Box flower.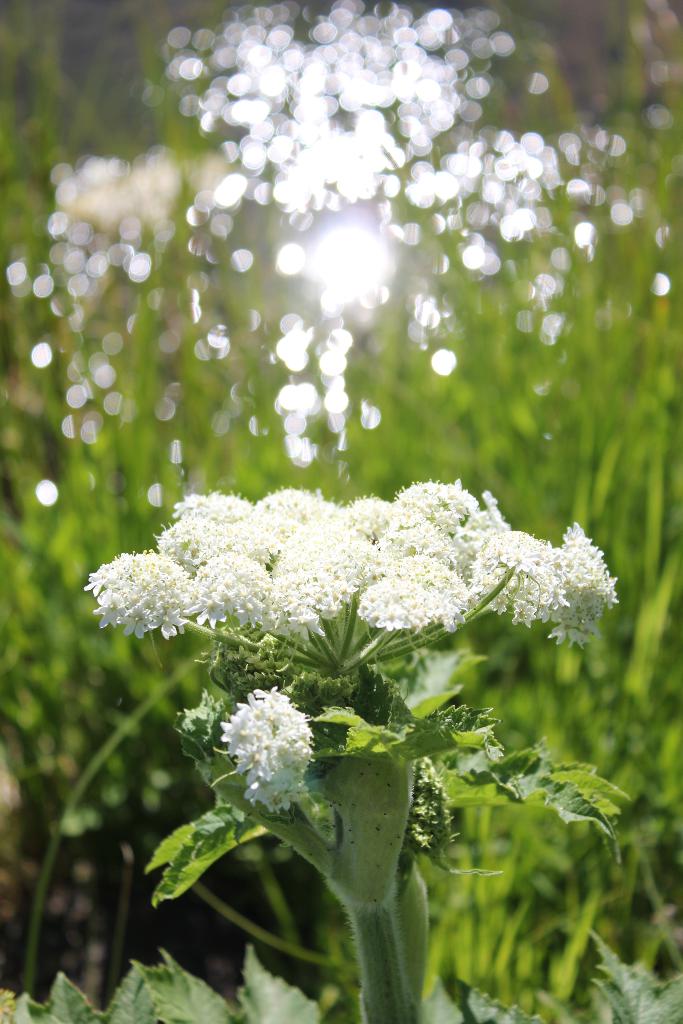
<box>216,684,327,817</box>.
